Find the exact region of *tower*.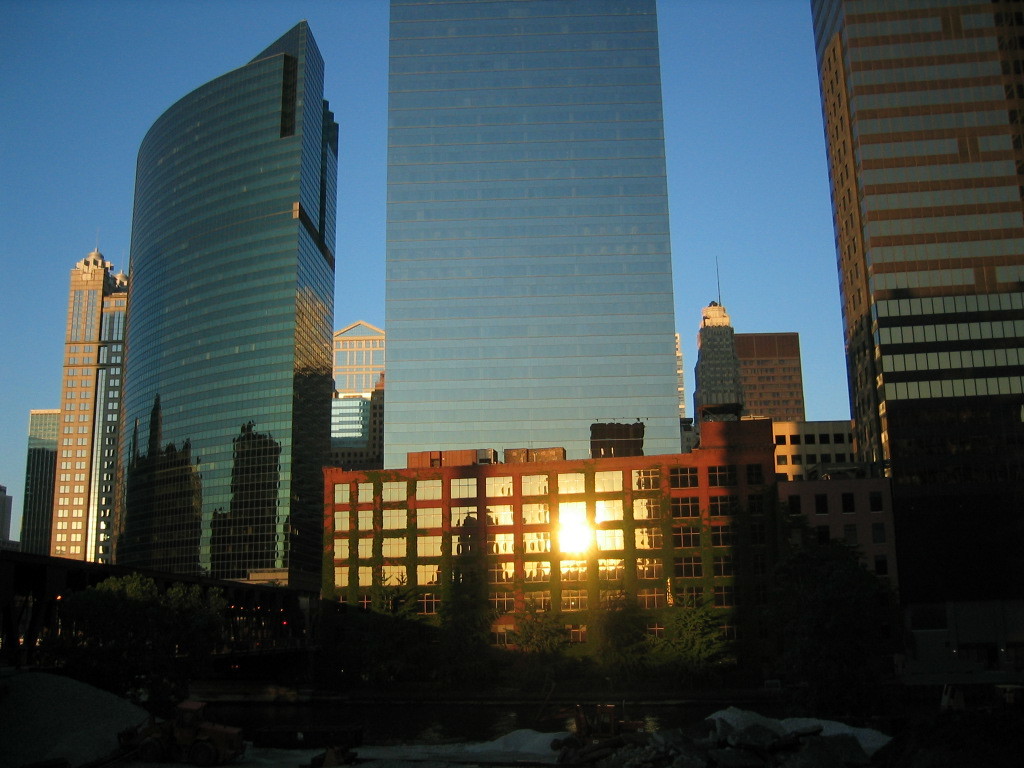
Exact region: detection(325, 0, 739, 665).
